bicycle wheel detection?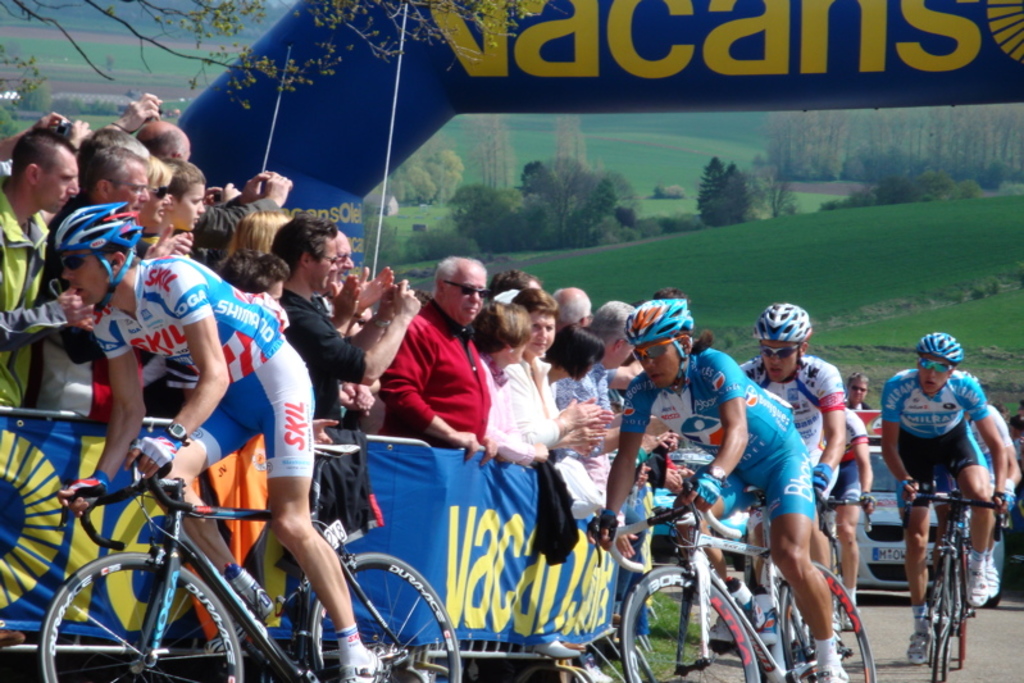
detection(55, 548, 245, 670)
